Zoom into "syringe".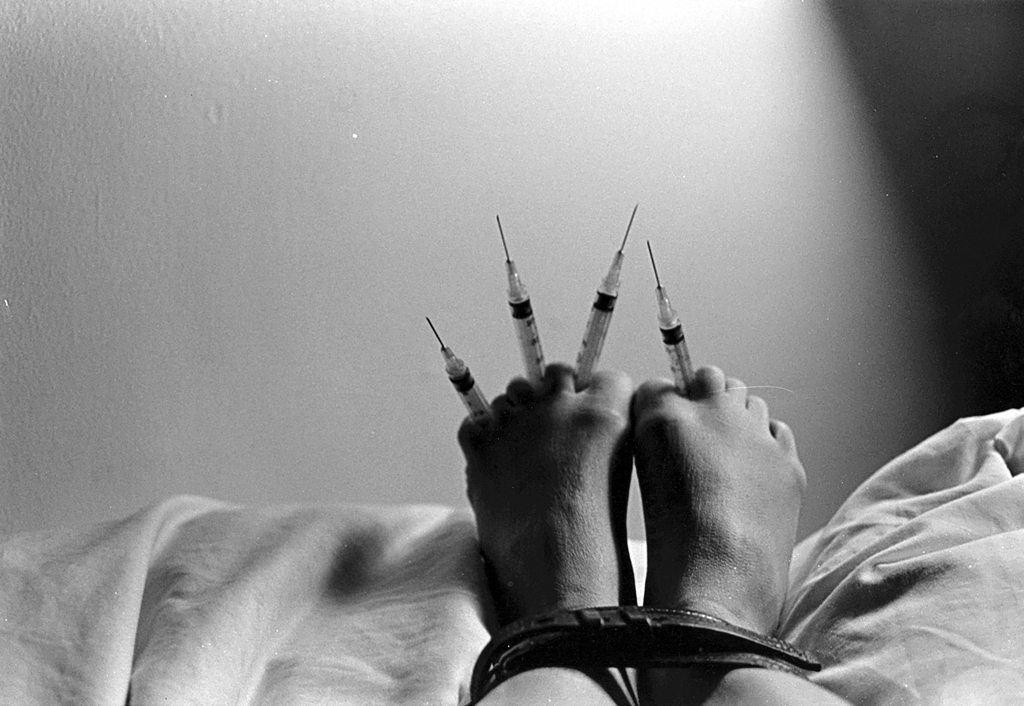
Zoom target: {"left": 493, "top": 212, "right": 553, "bottom": 387}.
